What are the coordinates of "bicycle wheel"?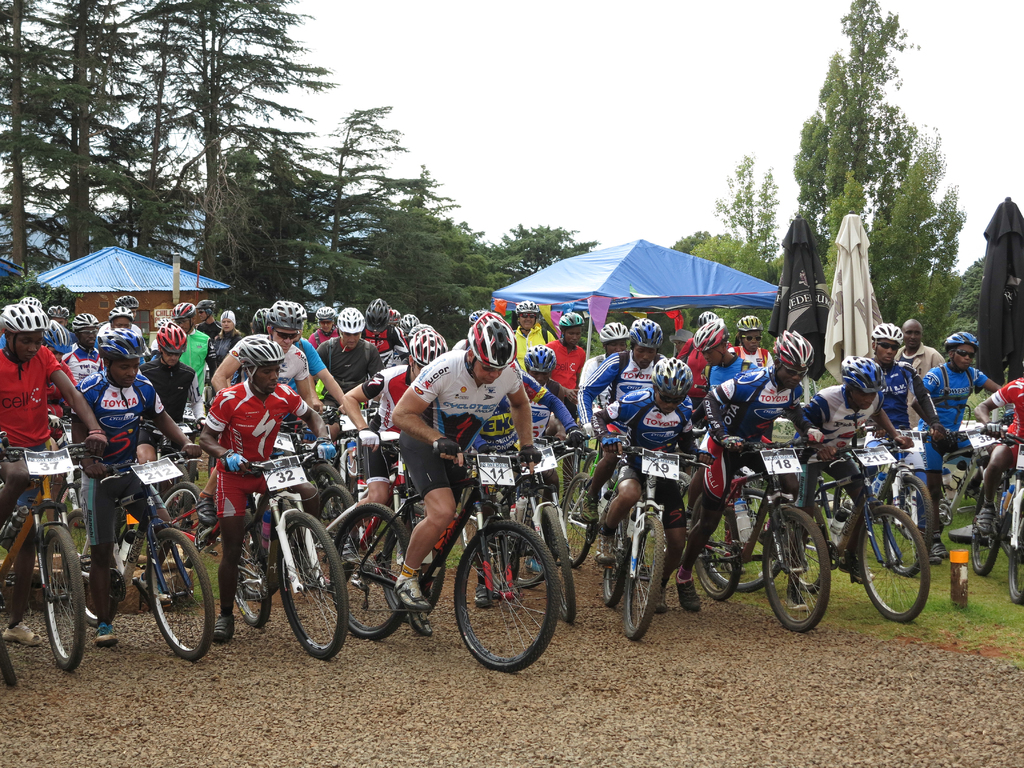
pyautogui.locateOnScreen(967, 472, 1013, 576).
